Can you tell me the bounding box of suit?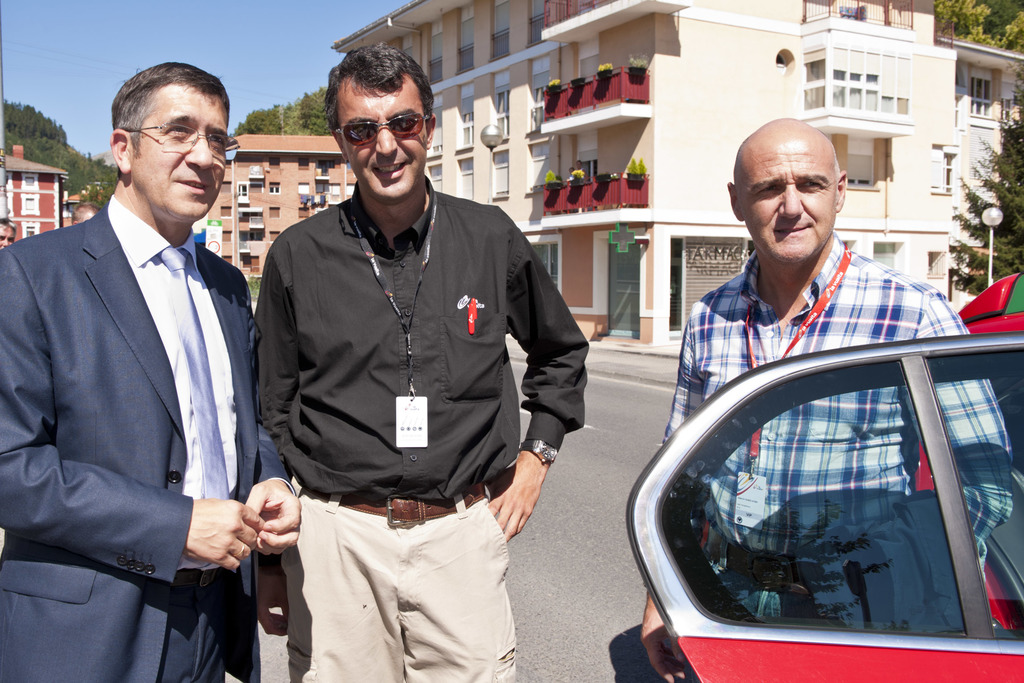
region(31, 106, 314, 669).
